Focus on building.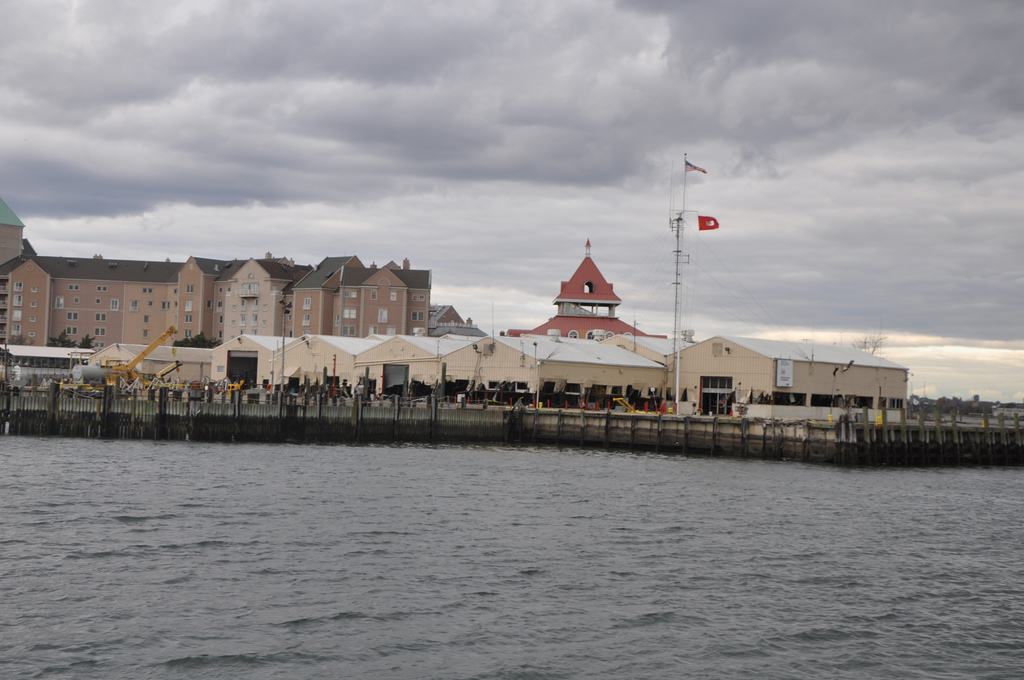
Focused at {"left": 507, "top": 256, "right": 662, "bottom": 353}.
